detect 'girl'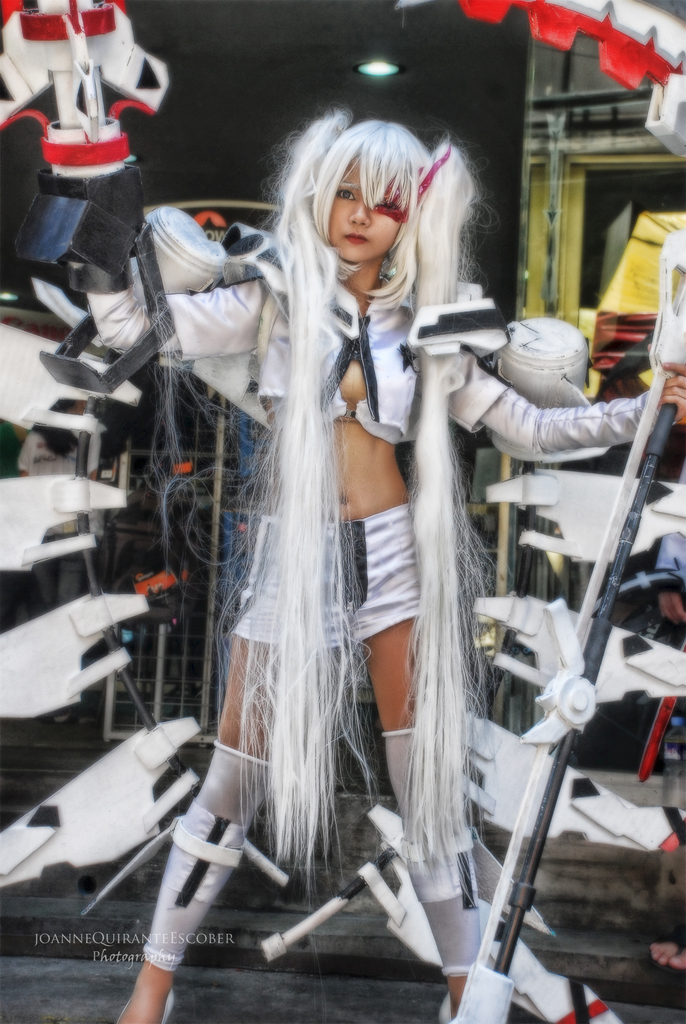
BBox(27, 113, 685, 1023)
